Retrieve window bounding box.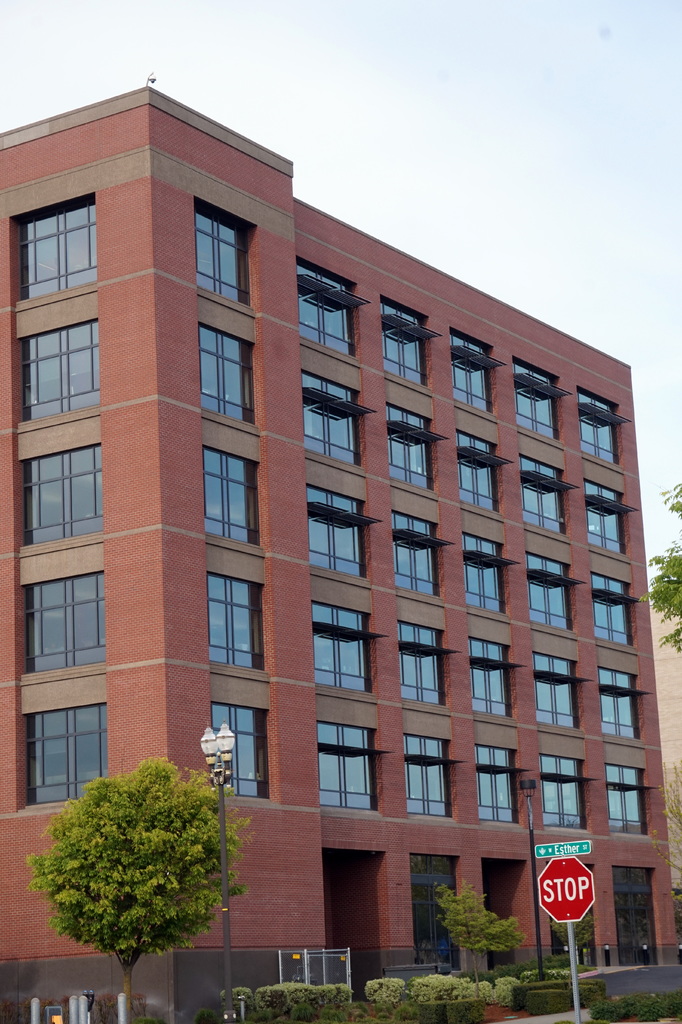
Bounding box: [left=25, top=573, right=106, bottom=672].
